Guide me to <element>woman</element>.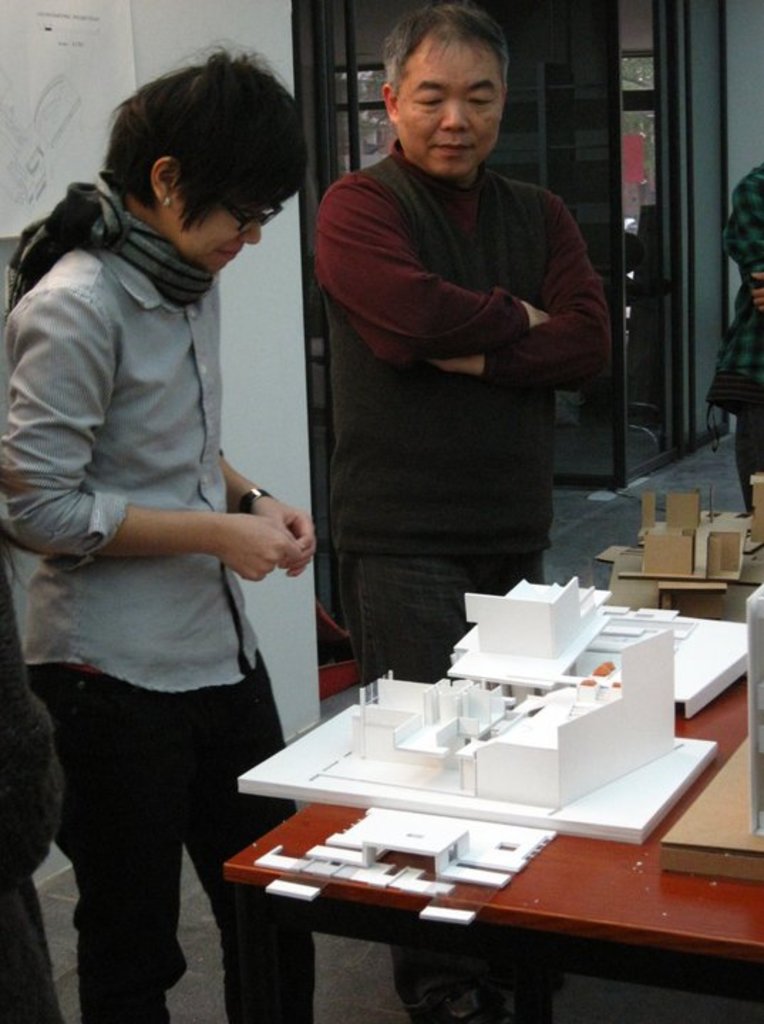
Guidance: <bbox>7, 41, 334, 1021</bbox>.
